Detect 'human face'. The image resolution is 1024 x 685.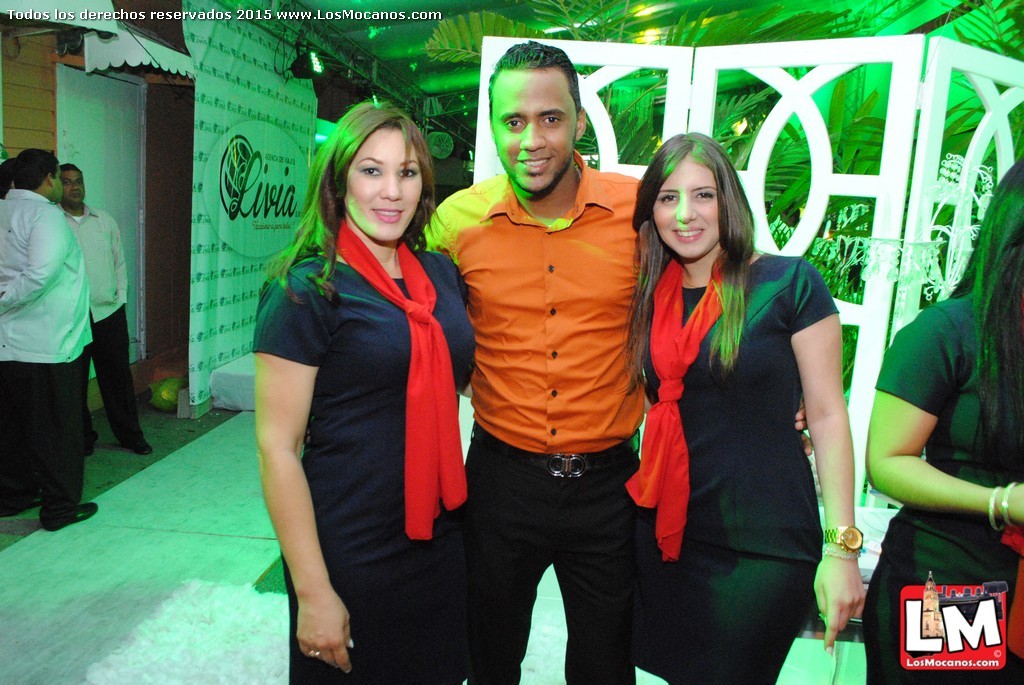
<region>54, 169, 65, 201</region>.
